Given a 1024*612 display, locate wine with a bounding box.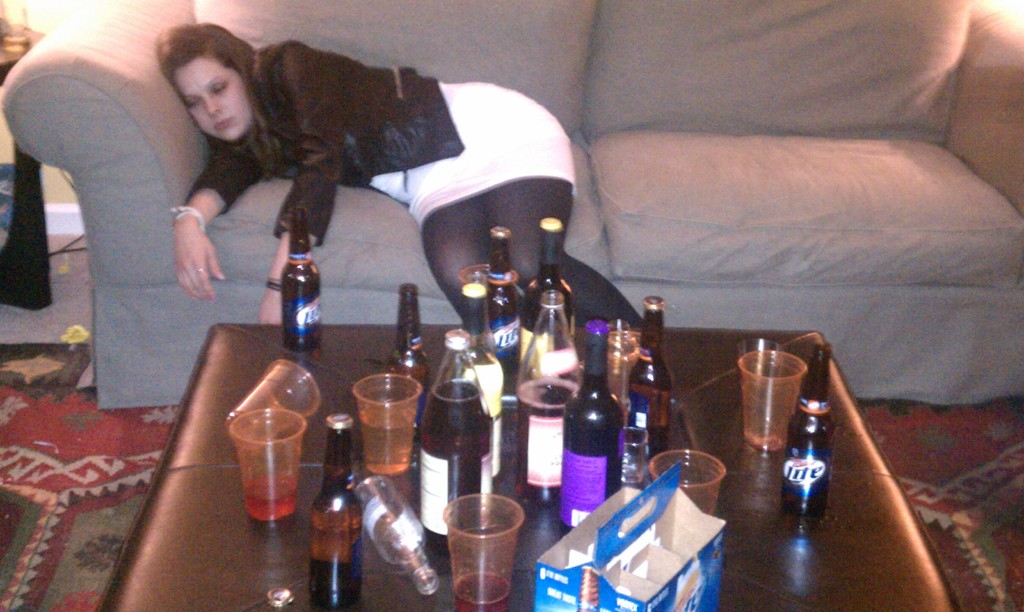
Located: left=463, top=283, right=500, bottom=475.
